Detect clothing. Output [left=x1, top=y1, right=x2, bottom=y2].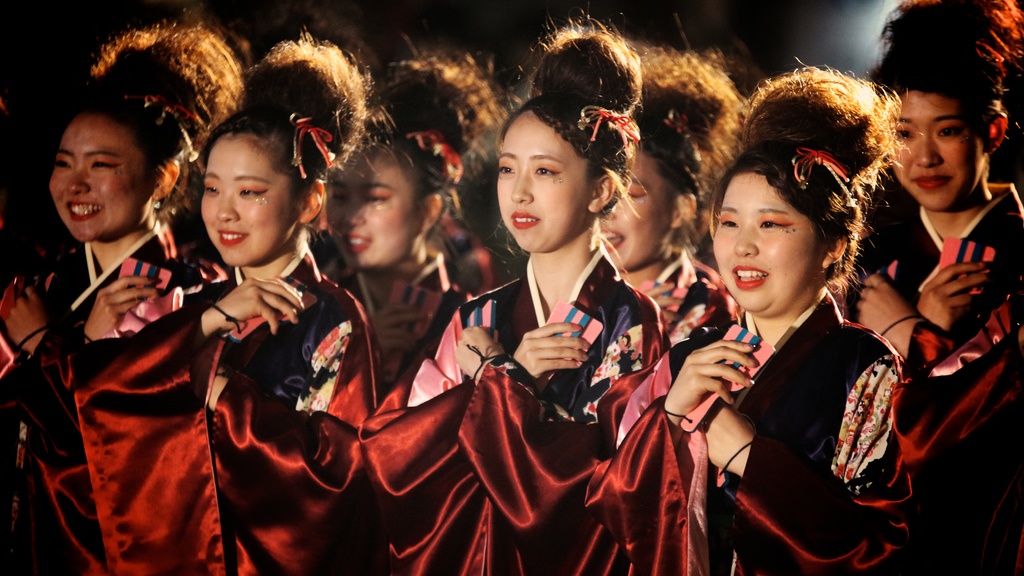
[left=687, top=234, right=921, bottom=554].
